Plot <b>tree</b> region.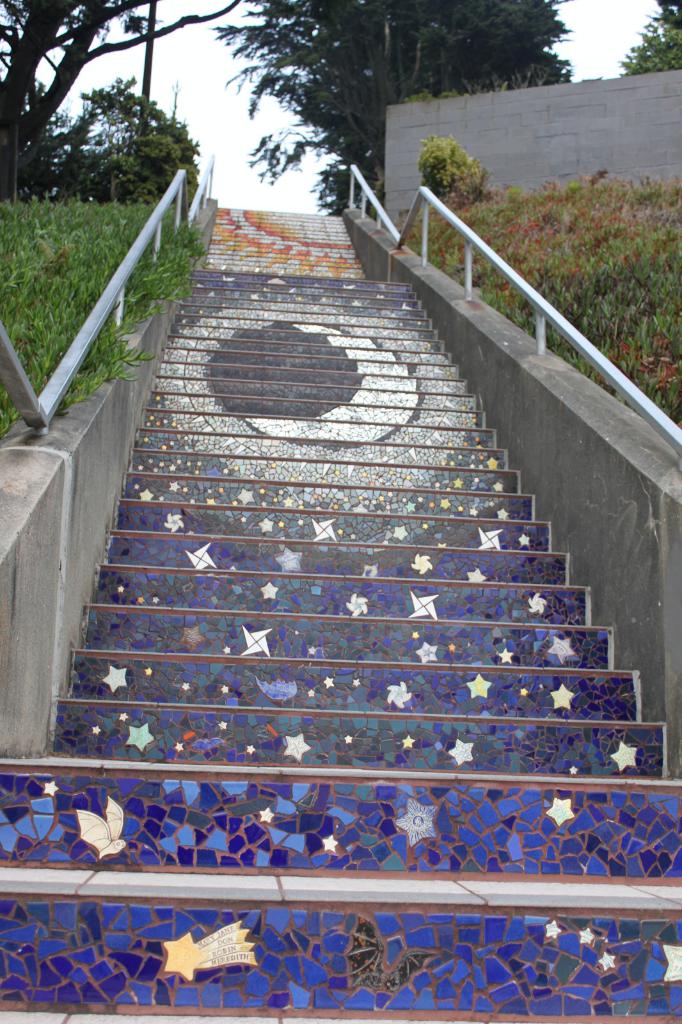
Plotted at Rect(197, 0, 589, 232).
